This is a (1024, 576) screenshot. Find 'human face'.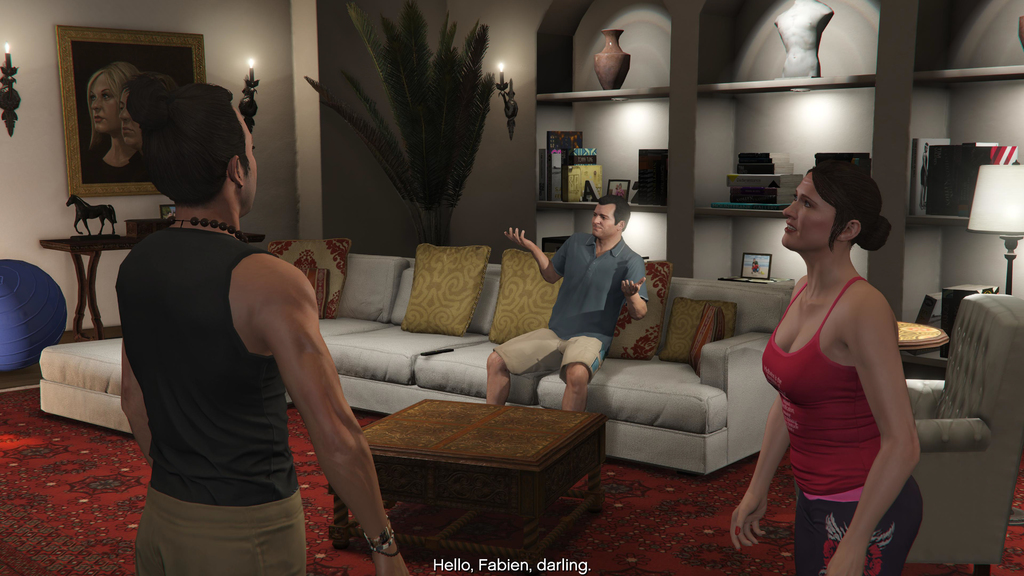
Bounding box: x1=589 y1=205 x2=615 y2=240.
